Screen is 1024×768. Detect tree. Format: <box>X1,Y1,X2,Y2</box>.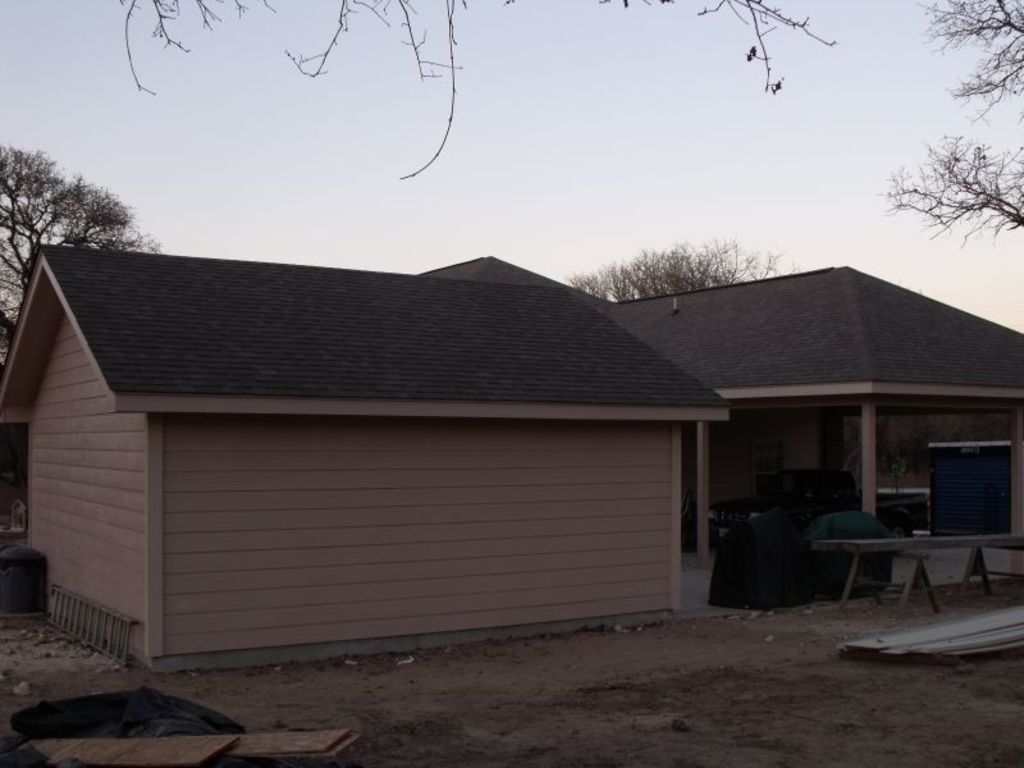
<box>919,0,1023,110</box>.
